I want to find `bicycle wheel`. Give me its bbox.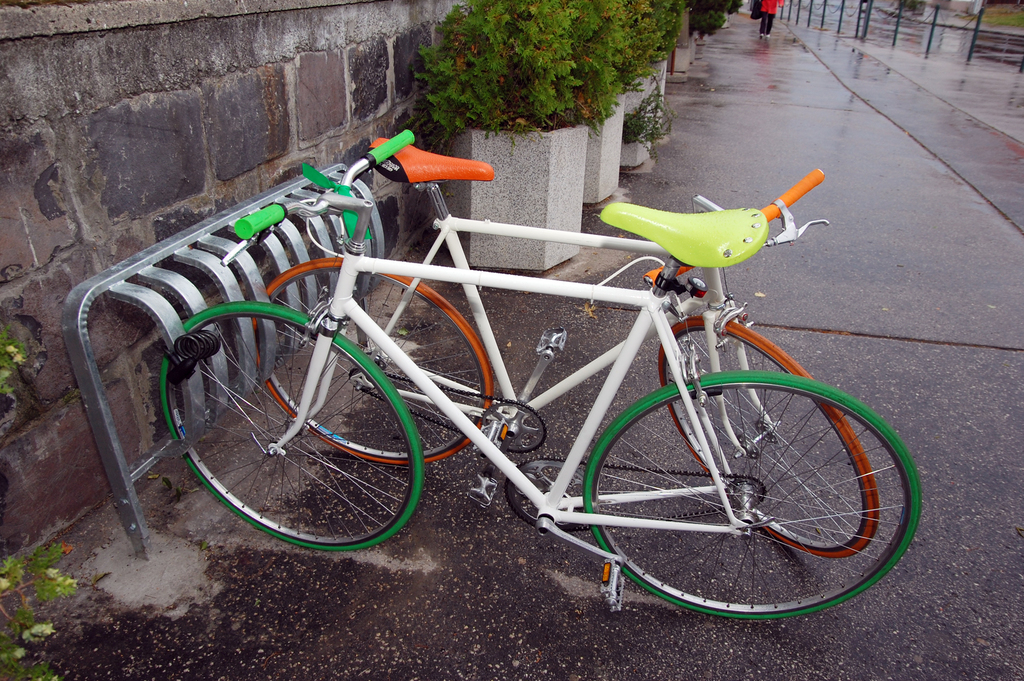
x1=653, y1=312, x2=881, y2=561.
